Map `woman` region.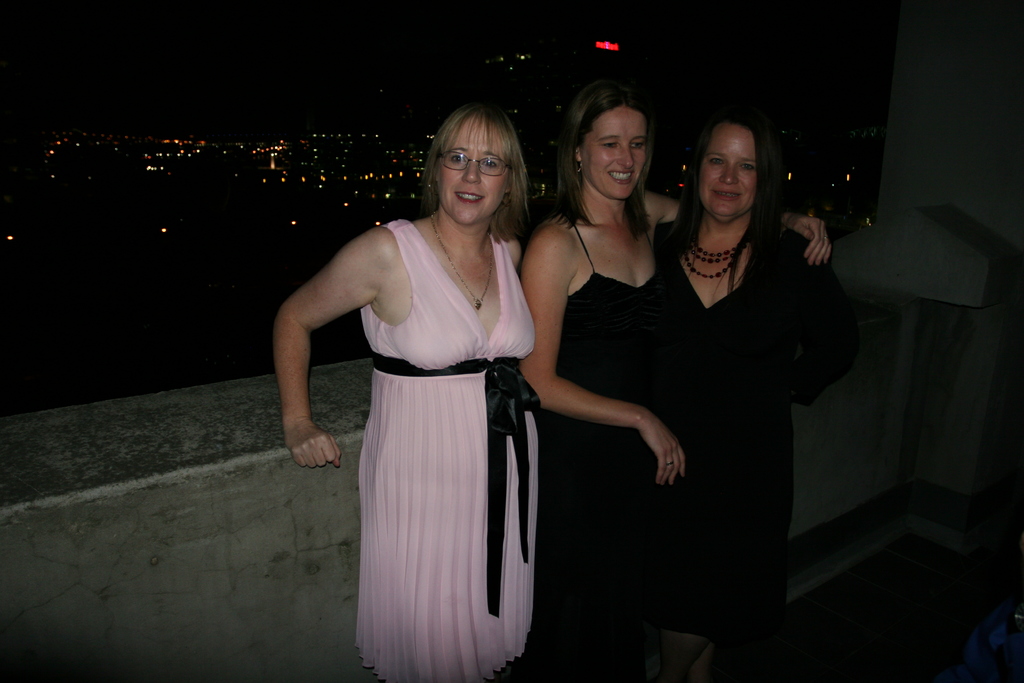
Mapped to box=[655, 111, 829, 682].
